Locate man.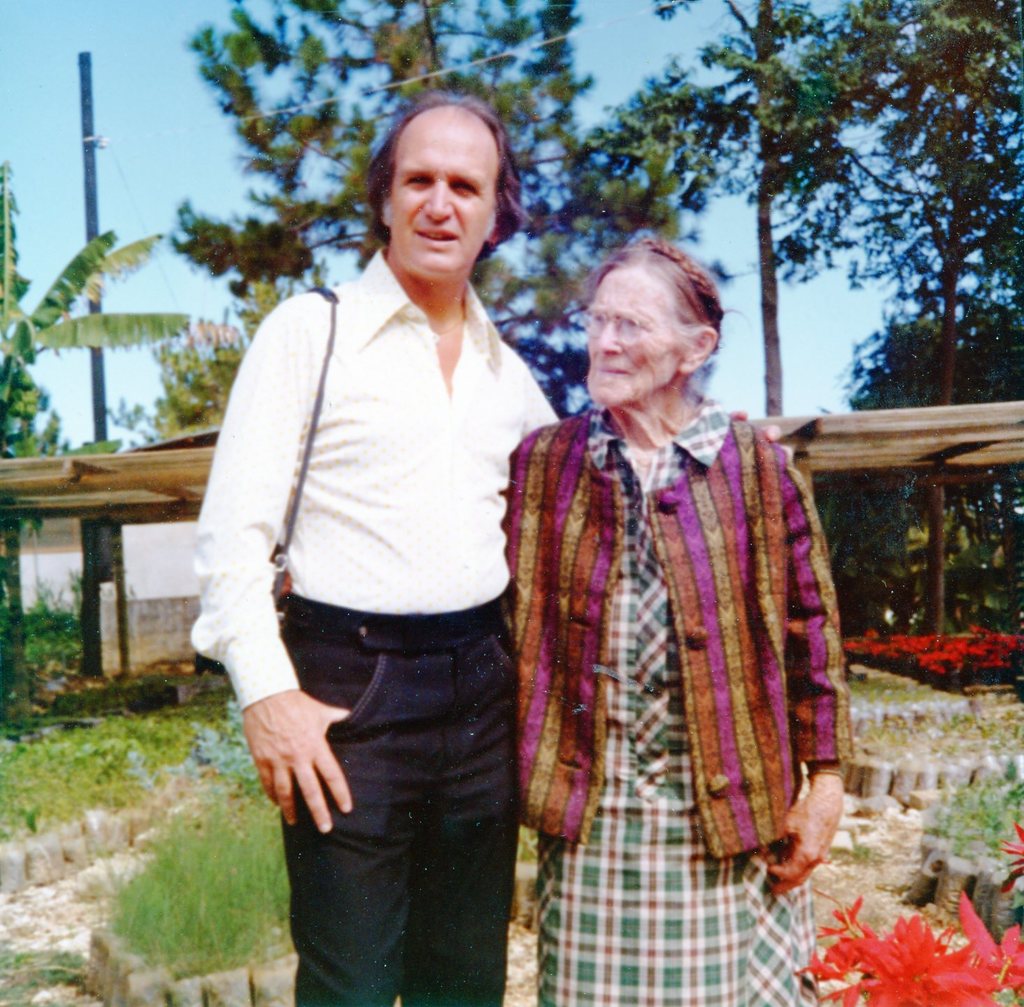
Bounding box: 198 115 570 984.
